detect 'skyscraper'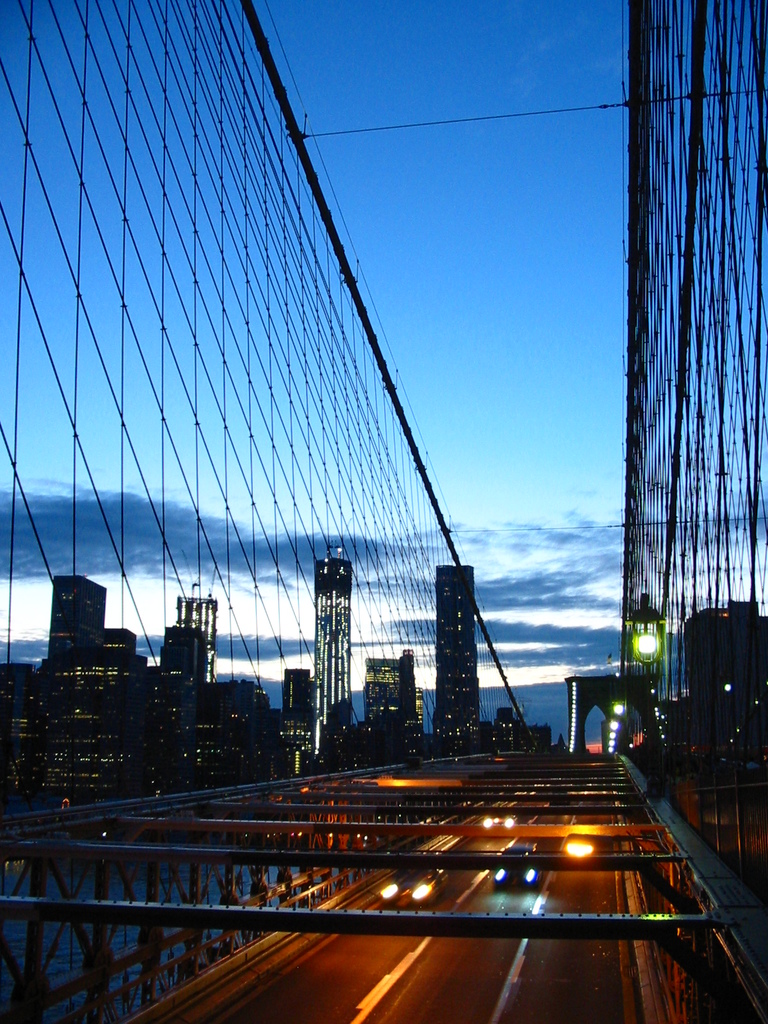
x1=40 y1=575 x2=96 y2=685
